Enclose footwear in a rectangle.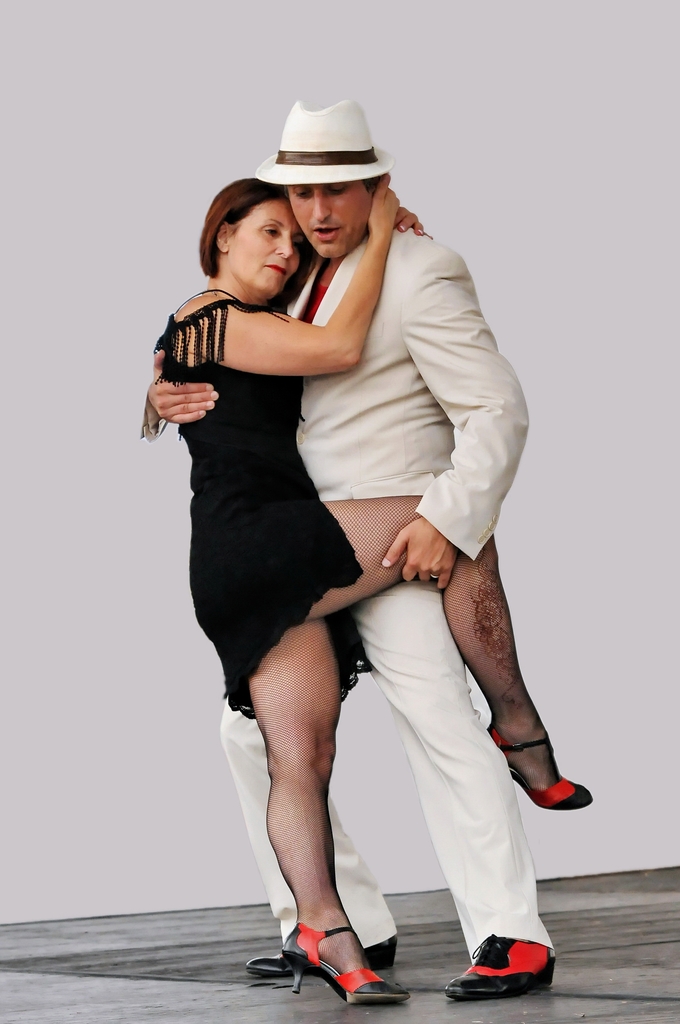
{"x1": 245, "y1": 933, "x2": 395, "y2": 970}.
